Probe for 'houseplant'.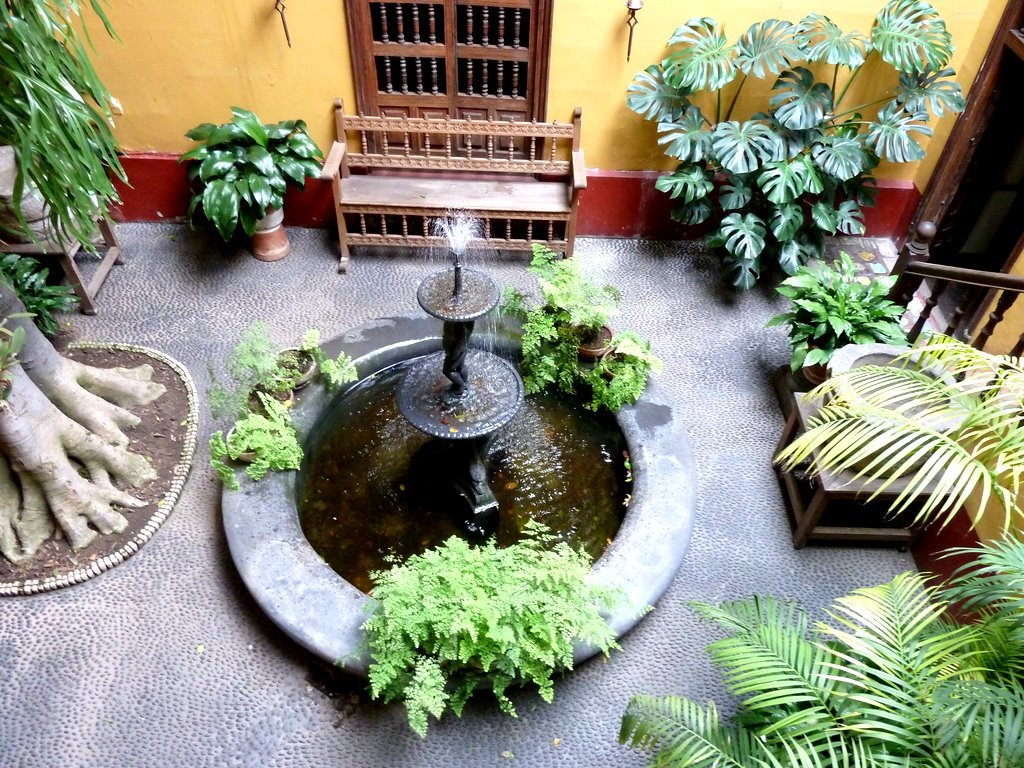
Probe result: <box>773,251,917,392</box>.
